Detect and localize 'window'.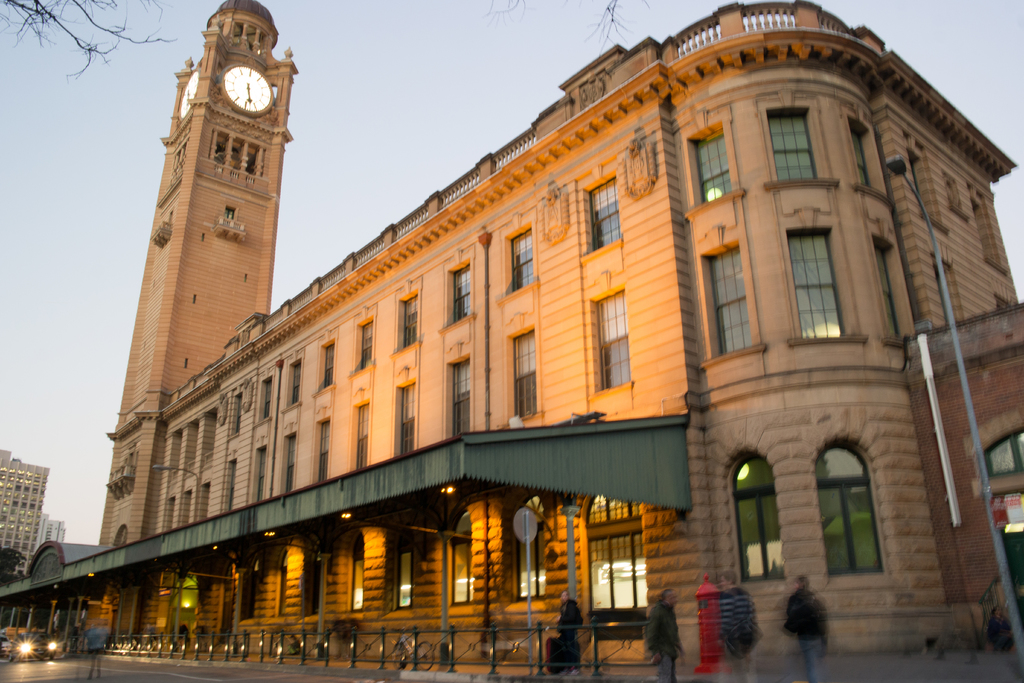
Localized at locate(350, 534, 362, 609).
